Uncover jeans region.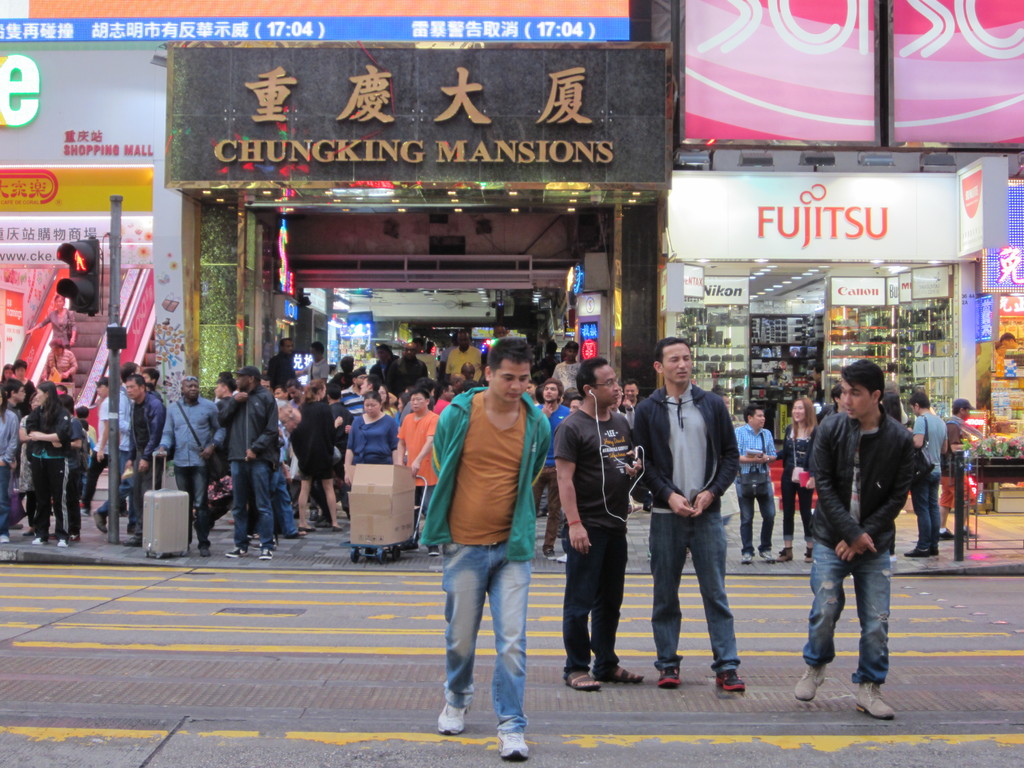
Uncovered: pyautogui.locateOnScreen(271, 462, 300, 535).
